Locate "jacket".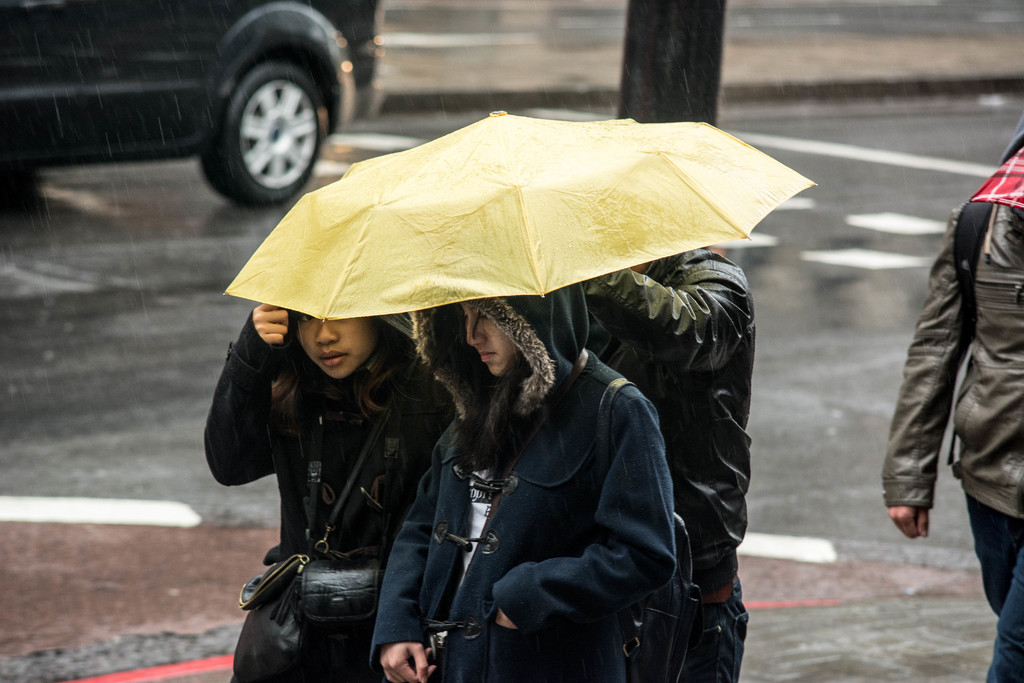
Bounding box: locate(874, 147, 1023, 534).
